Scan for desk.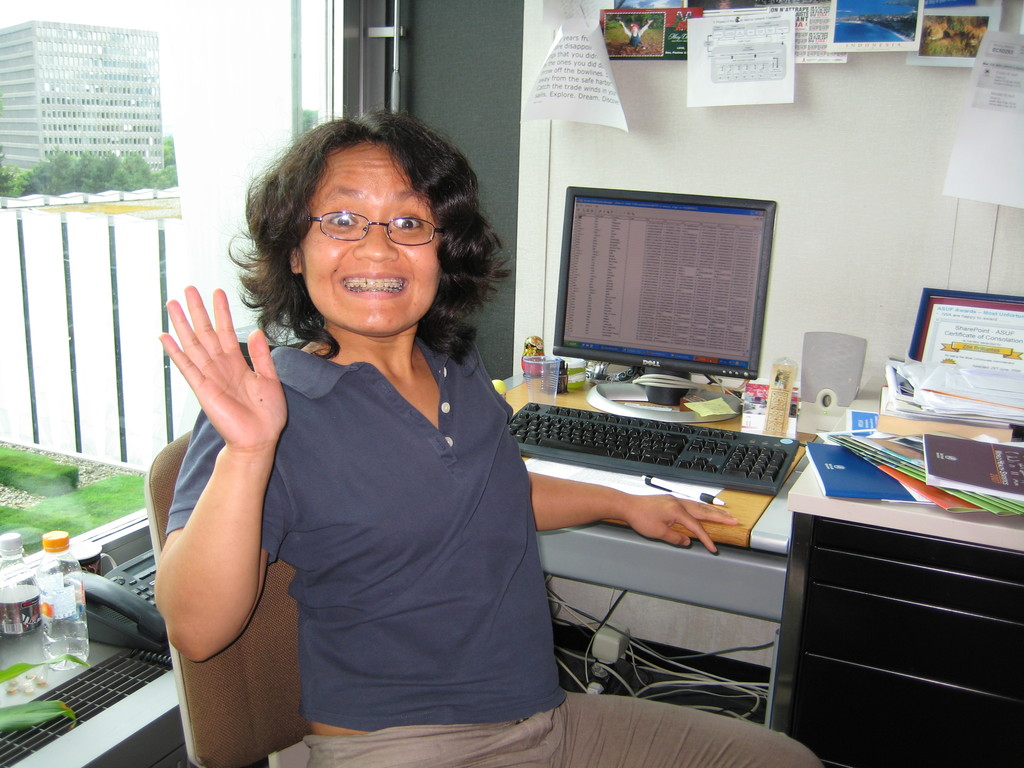
Scan result: box=[493, 363, 848, 547].
